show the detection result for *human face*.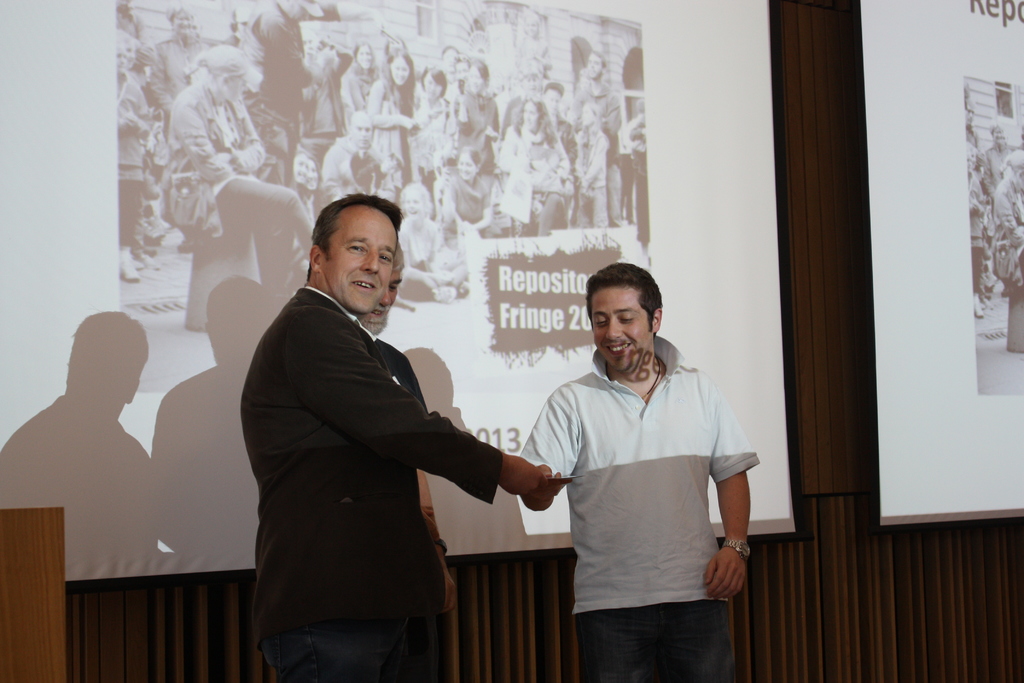
[left=357, top=45, right=372, bottom=69].
